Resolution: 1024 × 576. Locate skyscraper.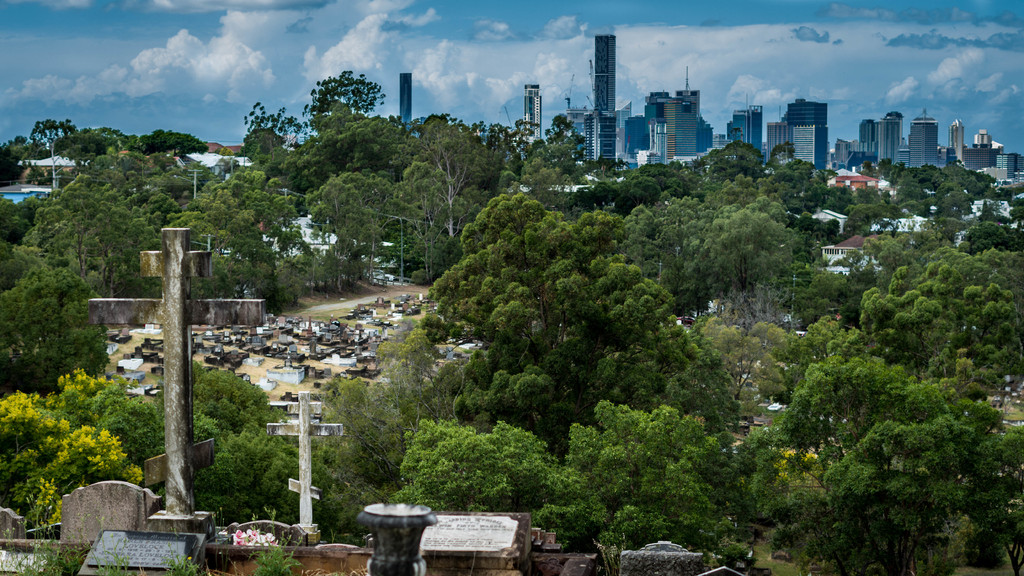
949:116:962:162.
